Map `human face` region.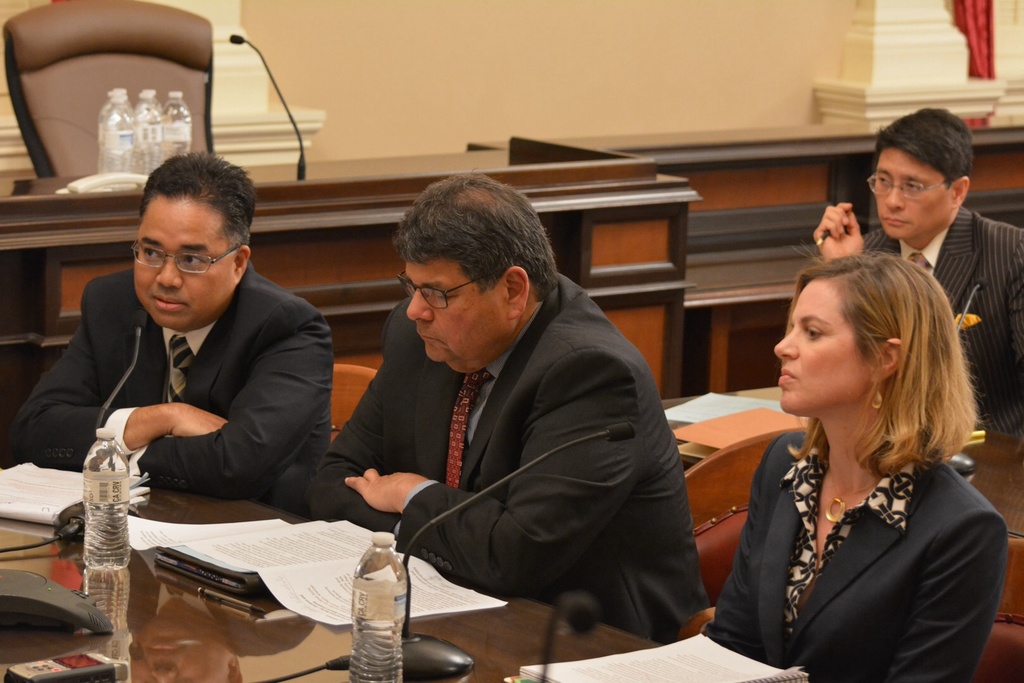
Mapped to detection(872, 147, 954, 236).
